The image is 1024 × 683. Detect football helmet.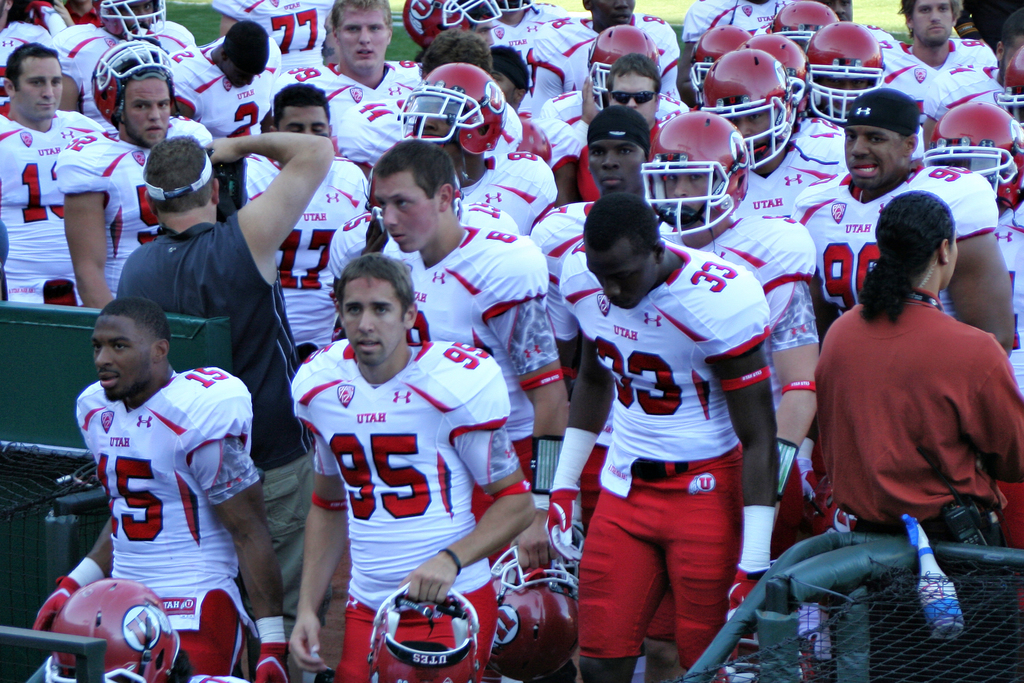
Detection: 393 59 508 130.
